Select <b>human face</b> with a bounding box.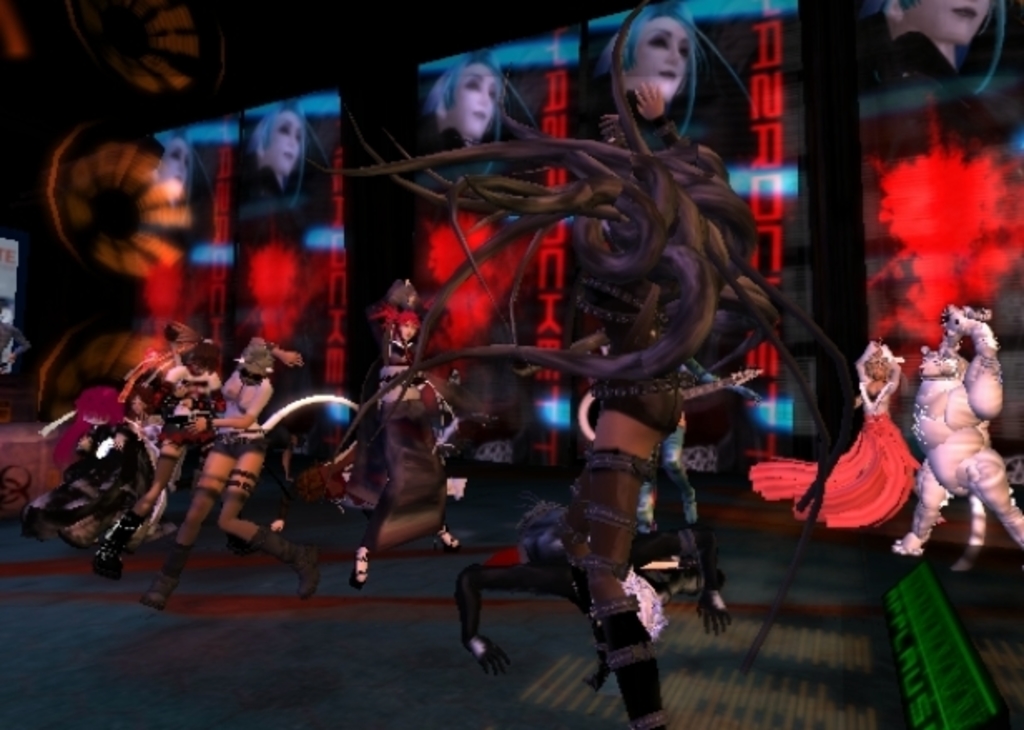
select_region(452, 63, 495, 135).
